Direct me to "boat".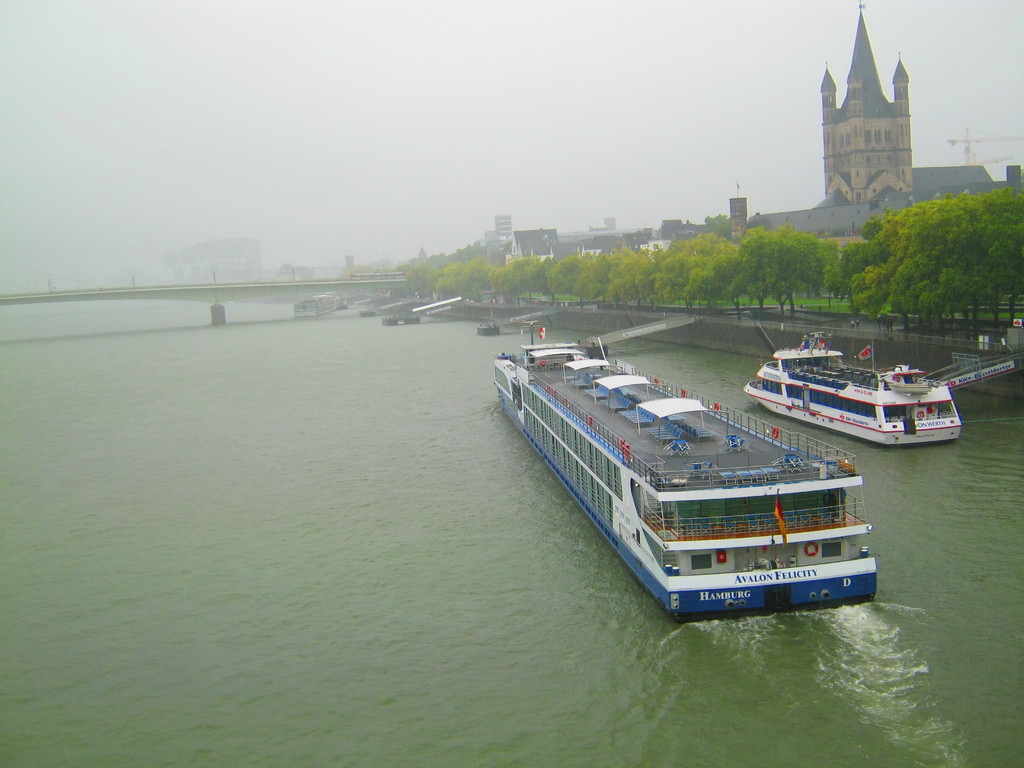
Direction: crop(737, 334, 966, 456).
